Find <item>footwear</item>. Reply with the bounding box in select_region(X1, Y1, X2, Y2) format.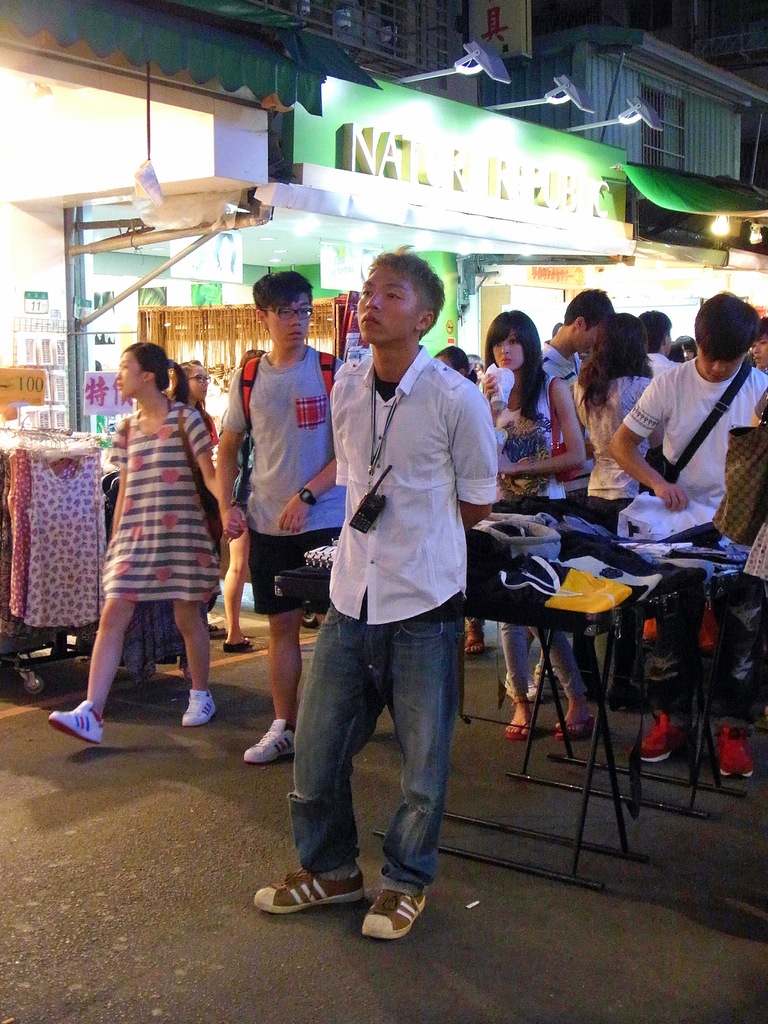
select_region(502, 706, 529, 744).
